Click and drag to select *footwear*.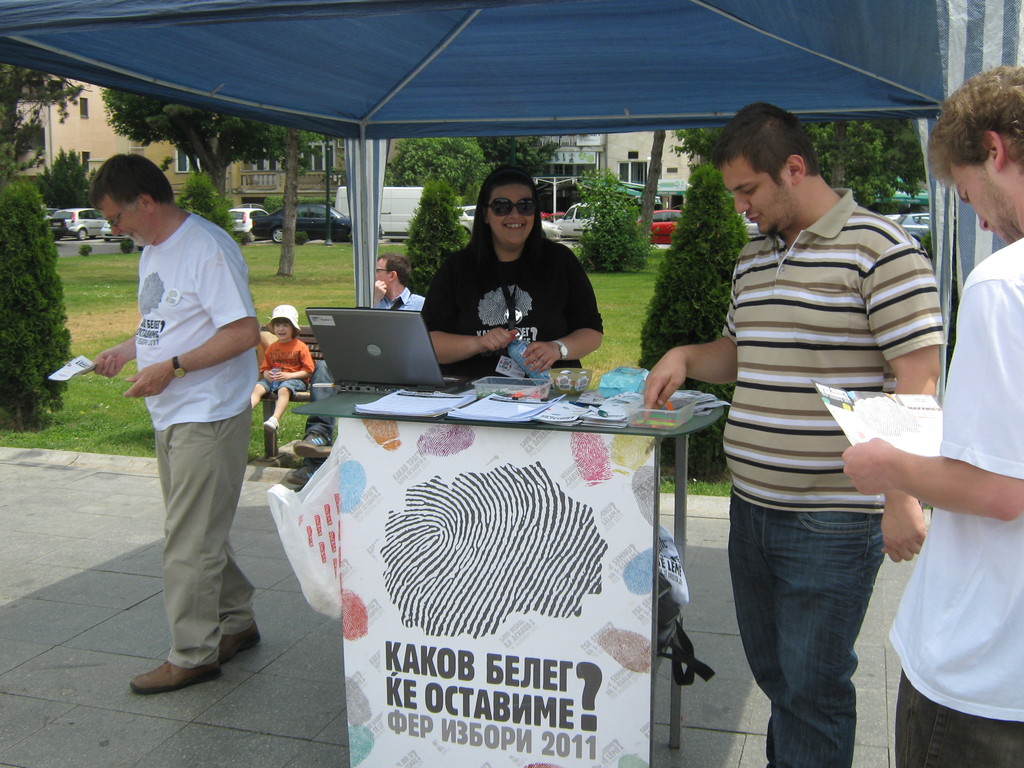
Selection: [288, 465, 318, 484].
